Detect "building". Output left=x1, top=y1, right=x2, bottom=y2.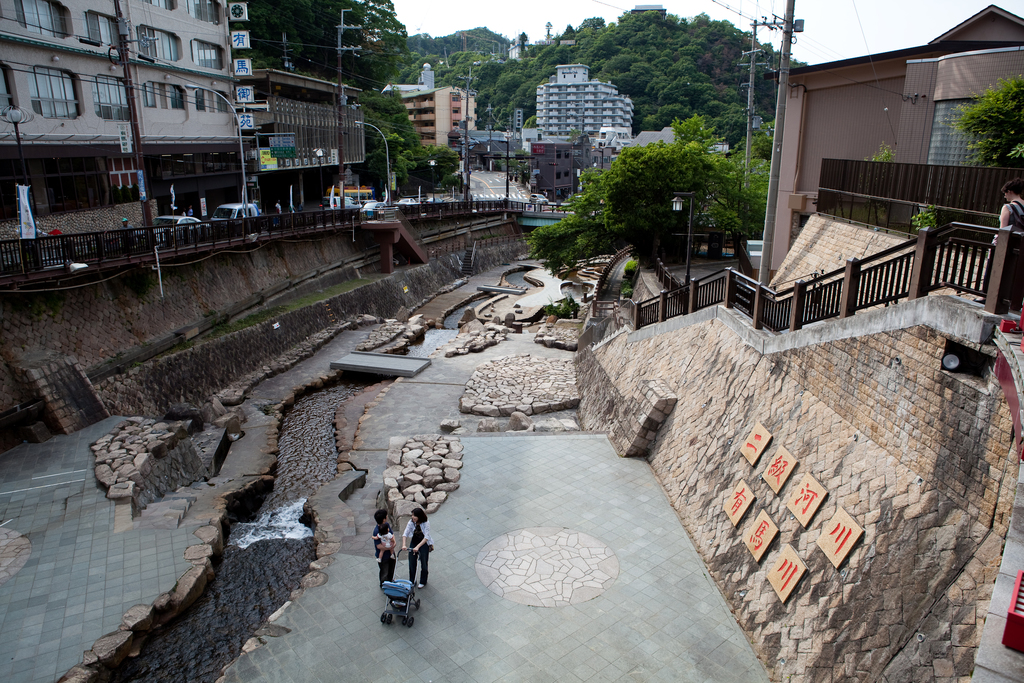
left=401, top=88, right=477, bottom=147.
